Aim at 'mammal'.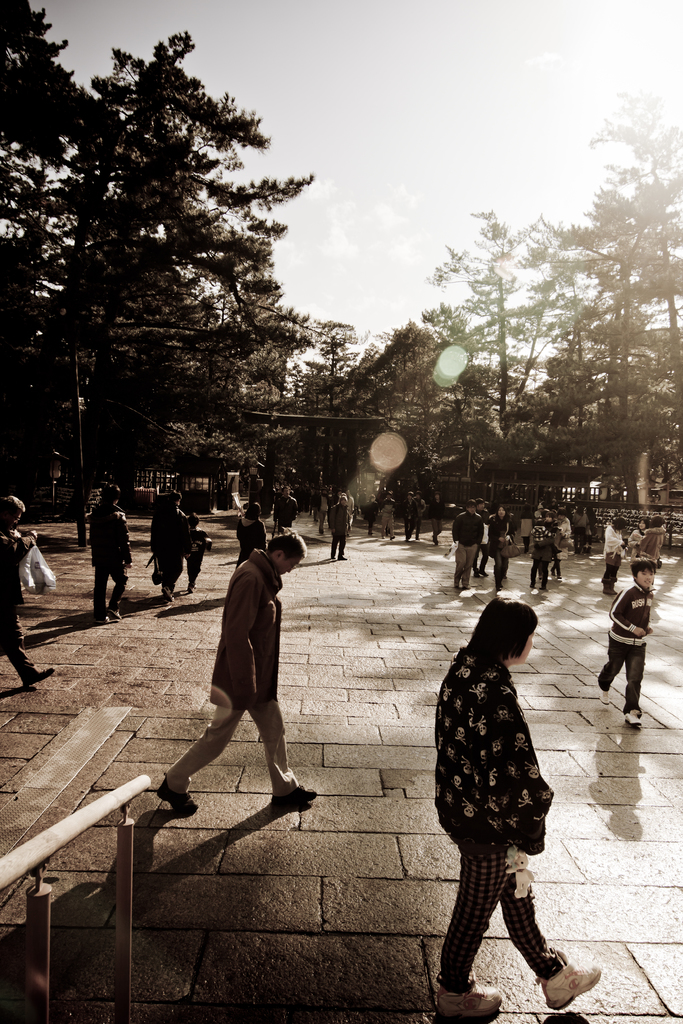
Aimed at [274, 486, 297, 532].
